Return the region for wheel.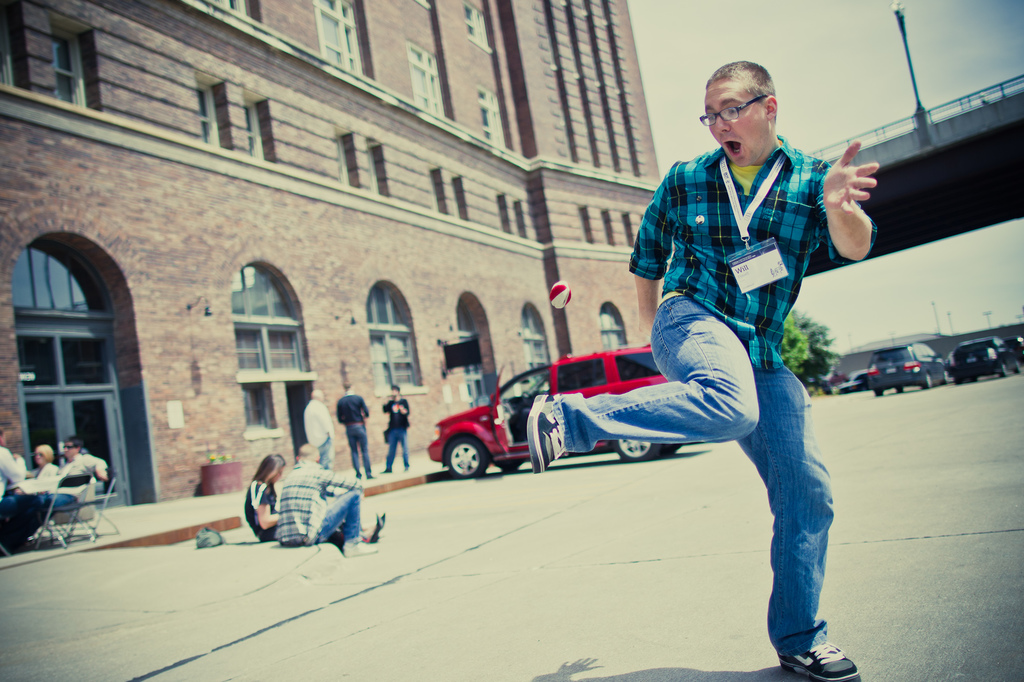
locate(896, 386, 904, 391).
